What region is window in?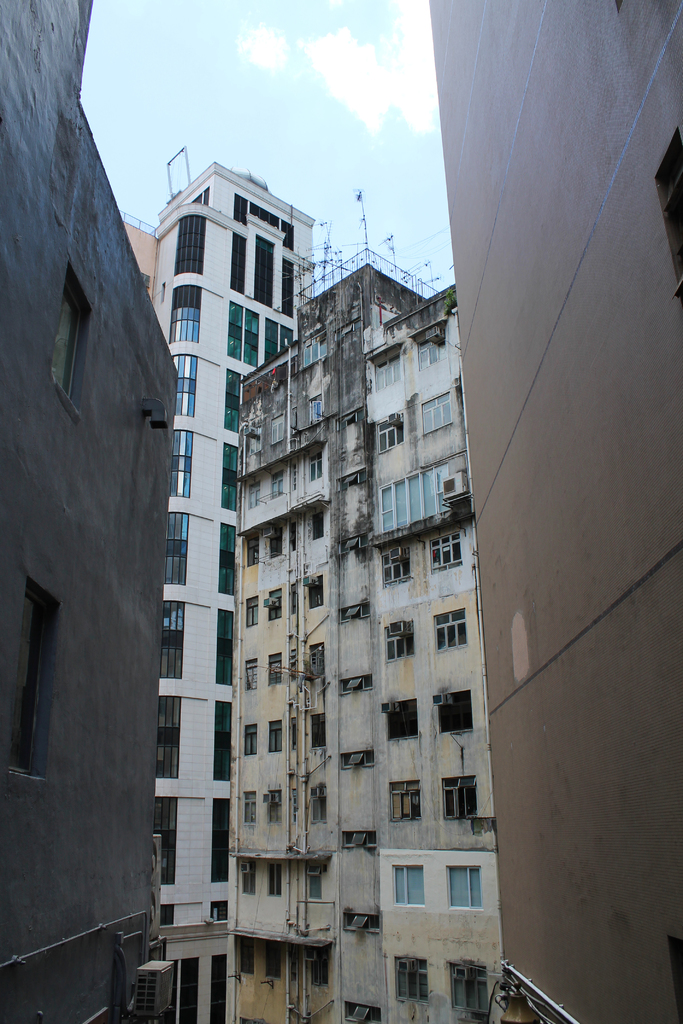
<box>271,412,287,443</box>.
